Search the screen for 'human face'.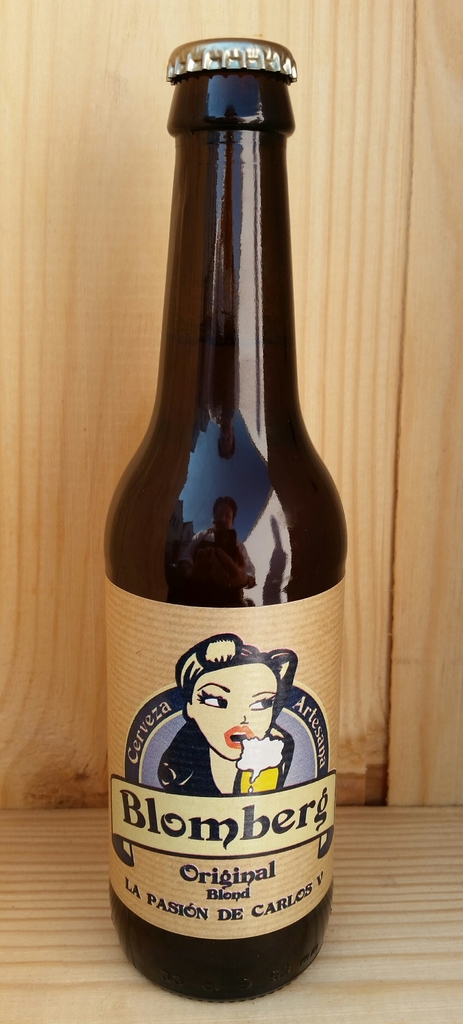
Found at (x1=191, y1=663, x2=277, y2=761).
